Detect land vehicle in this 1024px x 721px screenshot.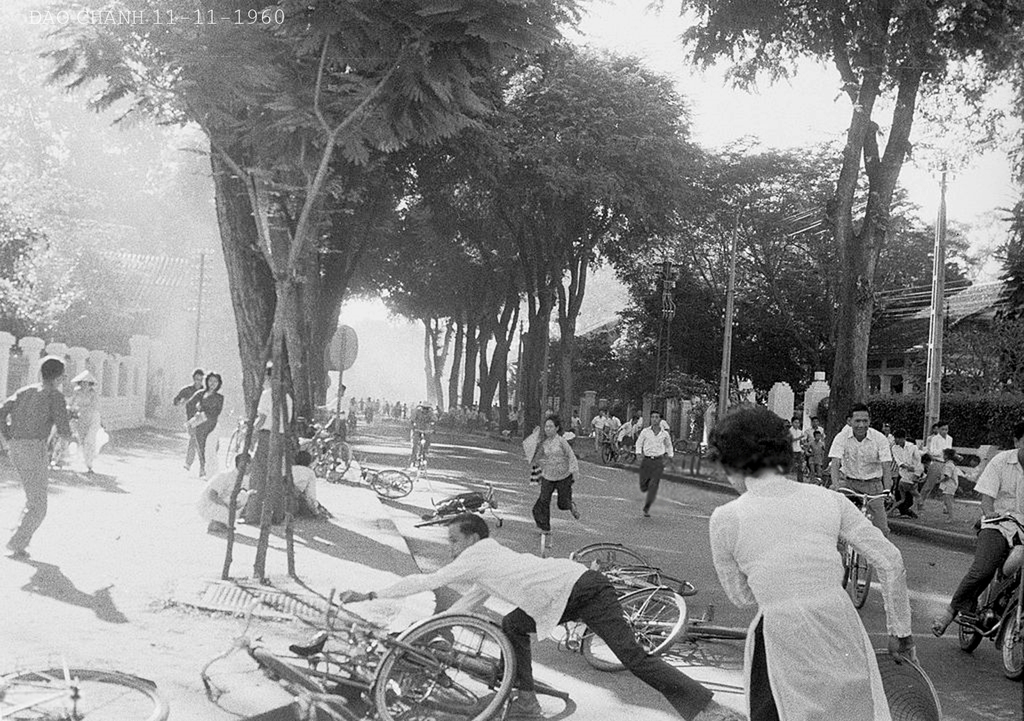
Detection: detection(954, 515, 1023, 685).
